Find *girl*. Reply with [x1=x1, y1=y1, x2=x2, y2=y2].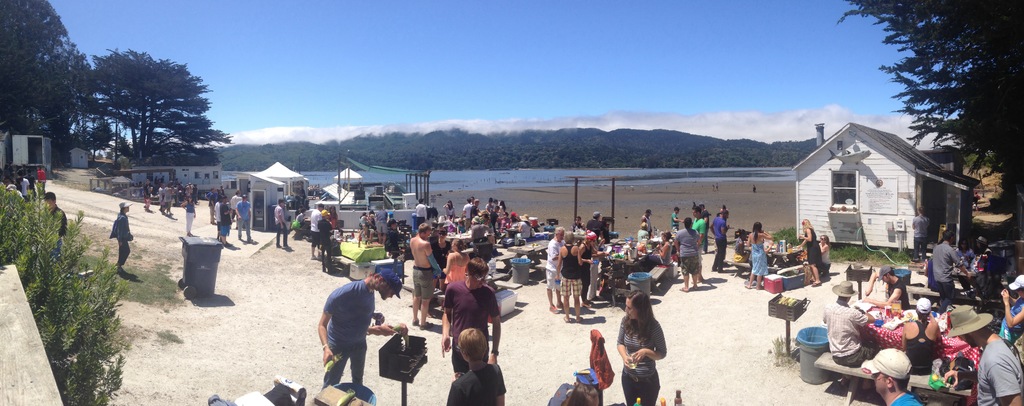
[x1=798, y1=218, x2=824, y2=289].
